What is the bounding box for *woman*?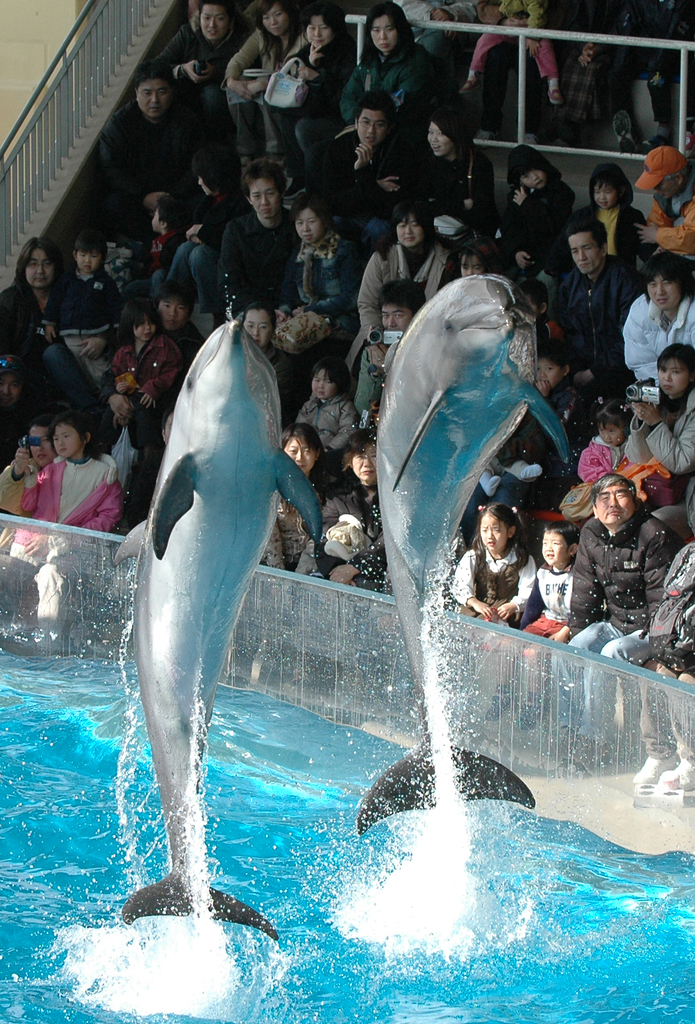
bbox(406, 101, 501, 248).
